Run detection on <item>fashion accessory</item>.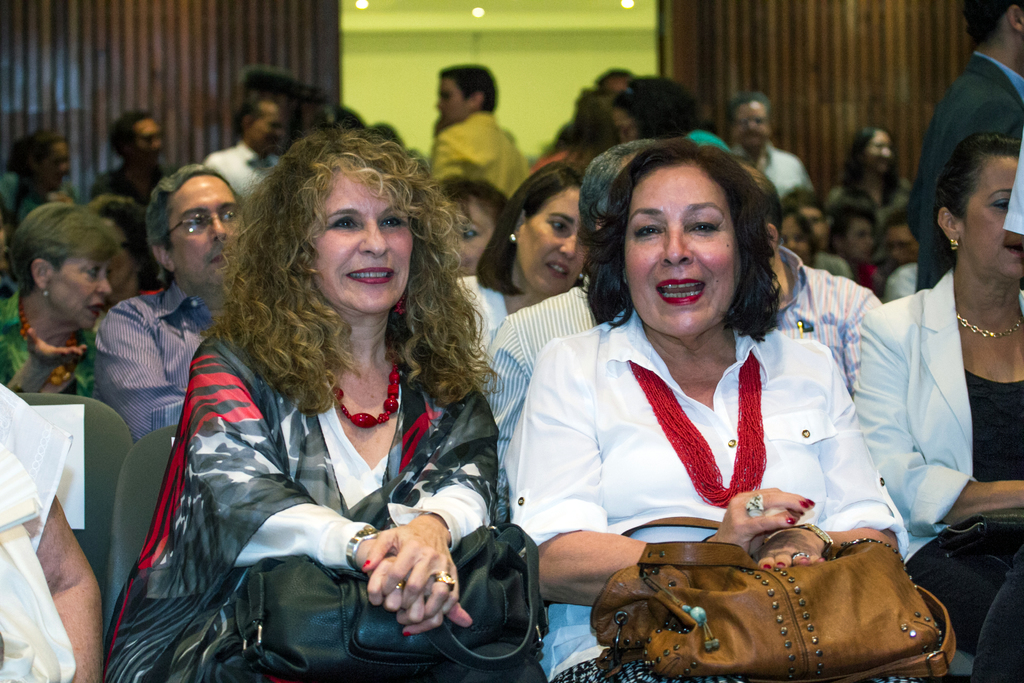
Result: box(357, 554, 377, 575).
